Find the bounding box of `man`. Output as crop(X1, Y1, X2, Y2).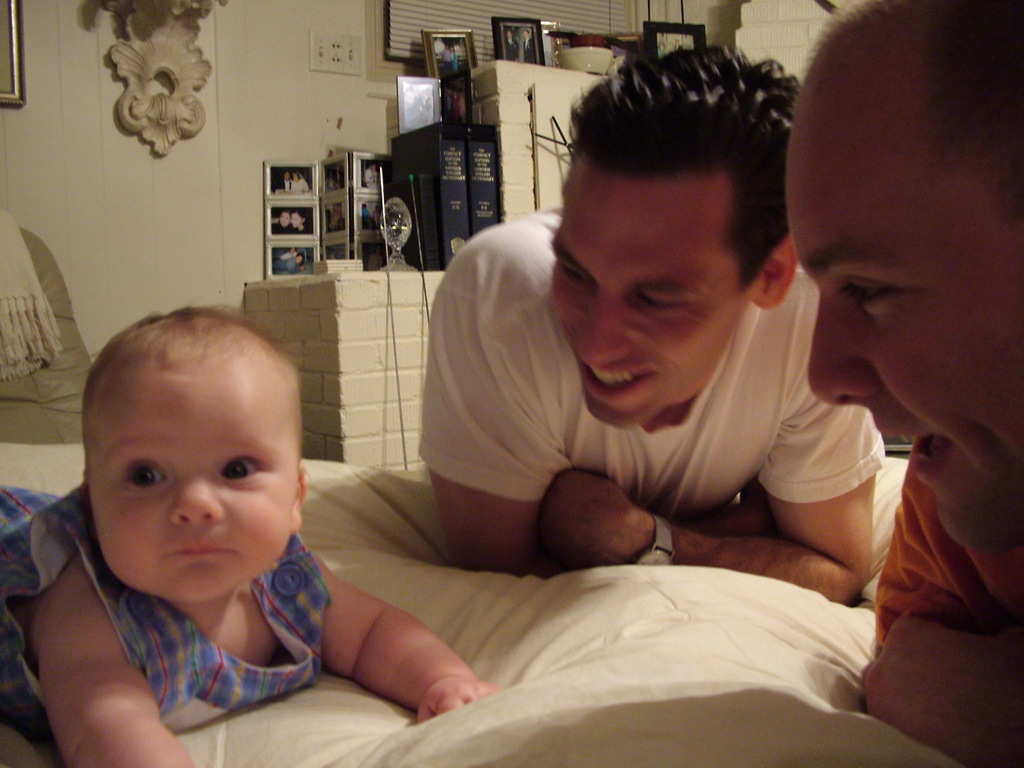
crop(417, 42, 886, 600).
